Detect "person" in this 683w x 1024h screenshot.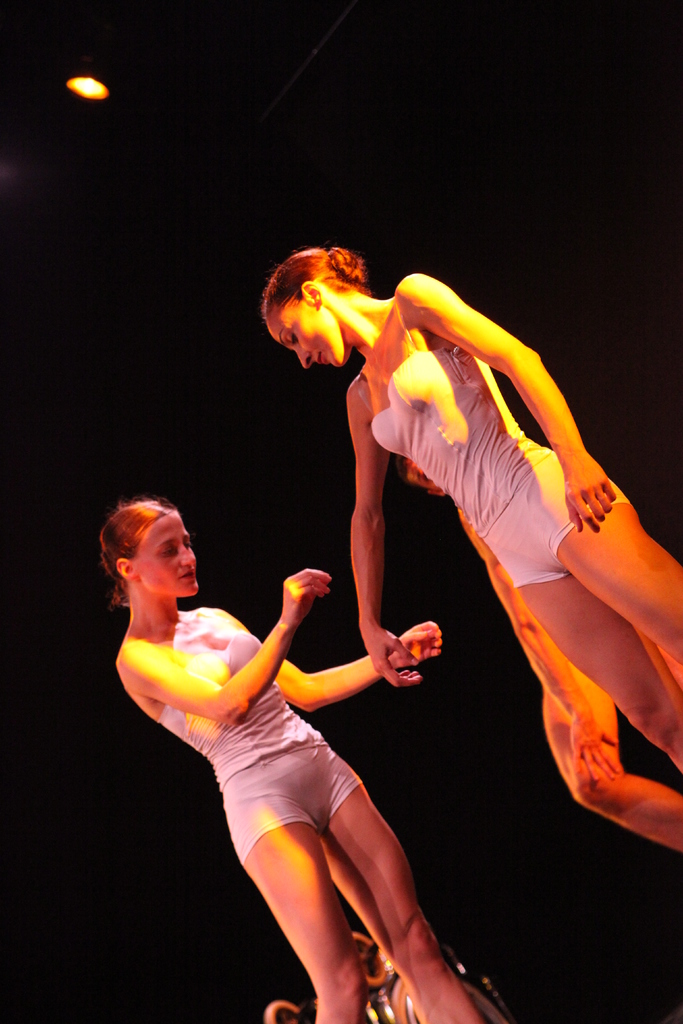
Detection: crop(111, 497, 448, 1007).
